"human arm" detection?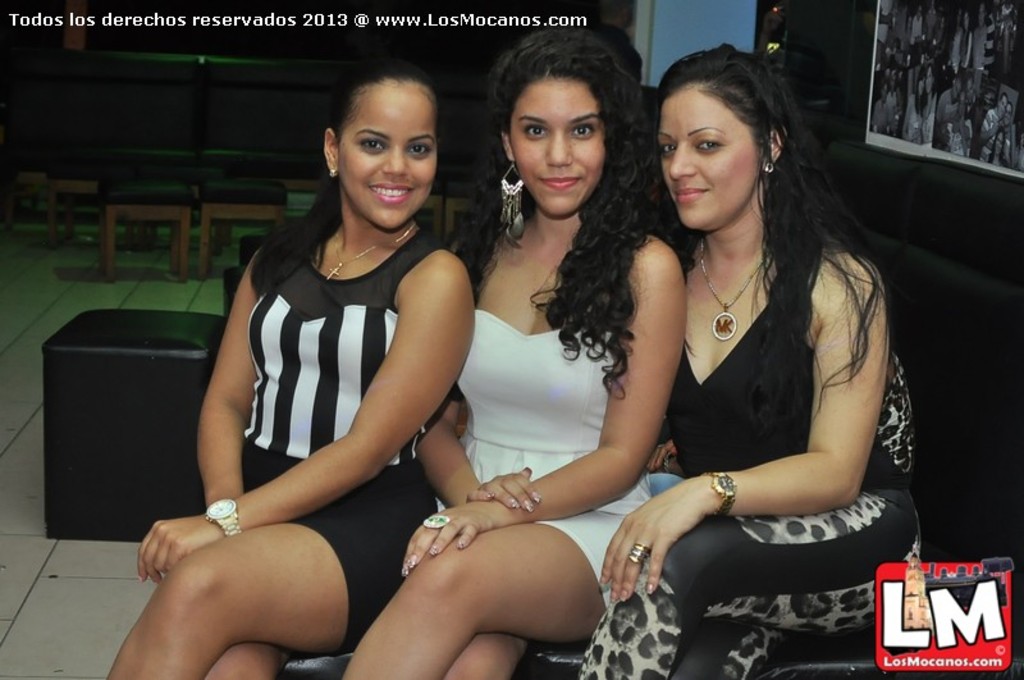
{"x1": 175, "y1": 274, "x2": 276, "y2": 565}
